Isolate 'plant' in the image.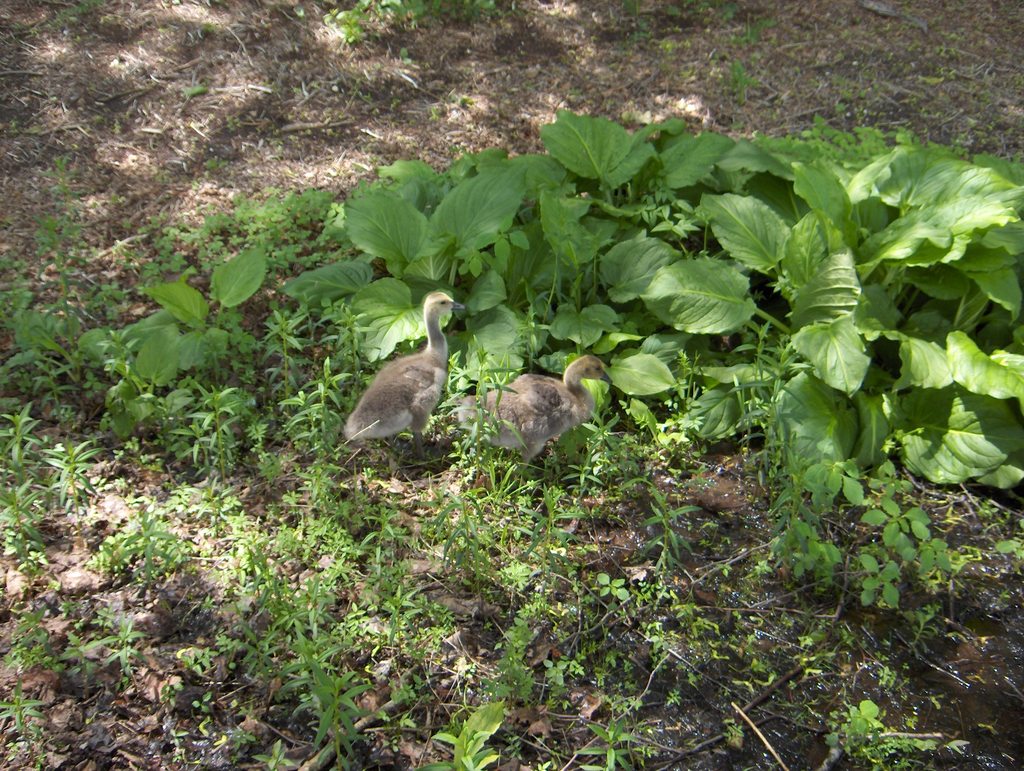
Isolated region: (left=297, top=0, right=517, bottom=45).
